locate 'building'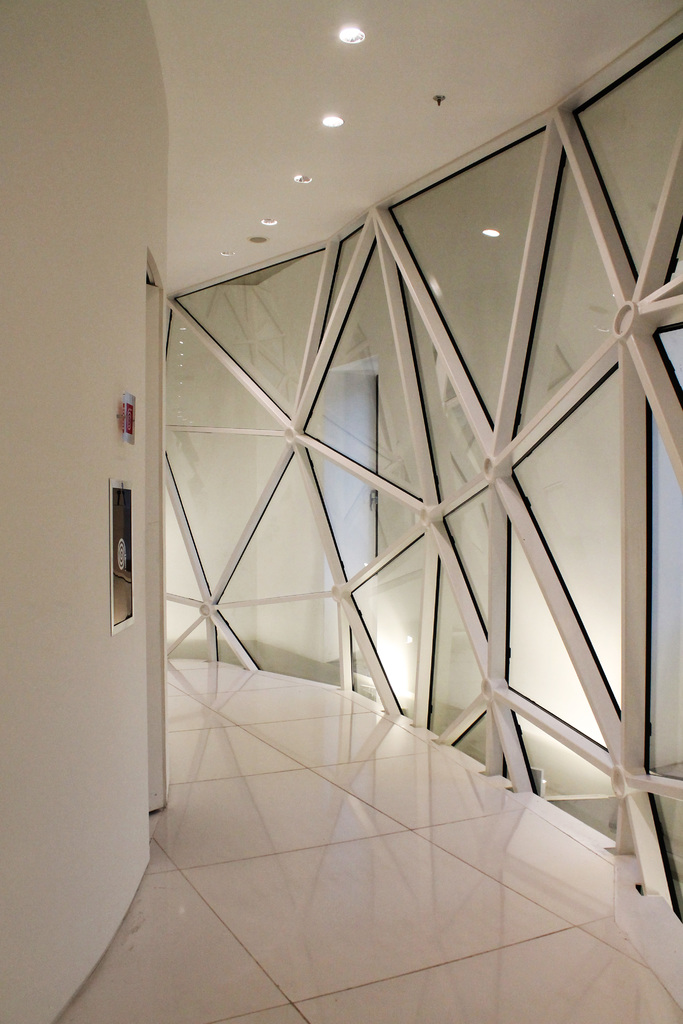
<box>0,1,682,1023</box>
